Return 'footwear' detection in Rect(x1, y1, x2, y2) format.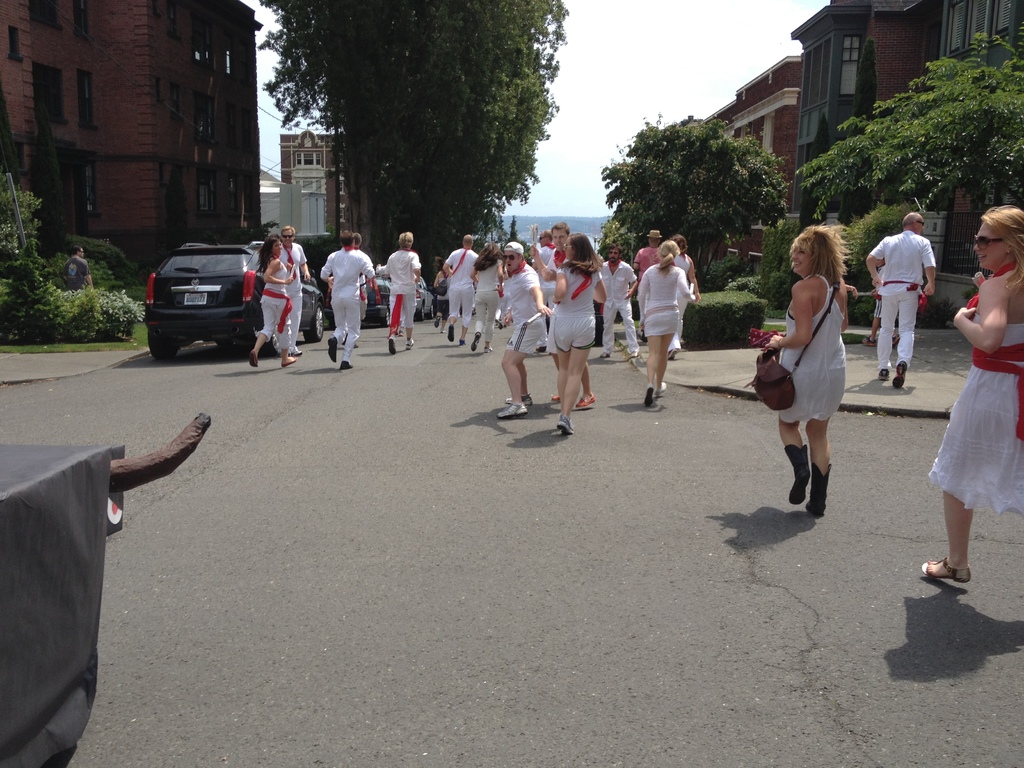
Rect(874, 365, 891, 376).
